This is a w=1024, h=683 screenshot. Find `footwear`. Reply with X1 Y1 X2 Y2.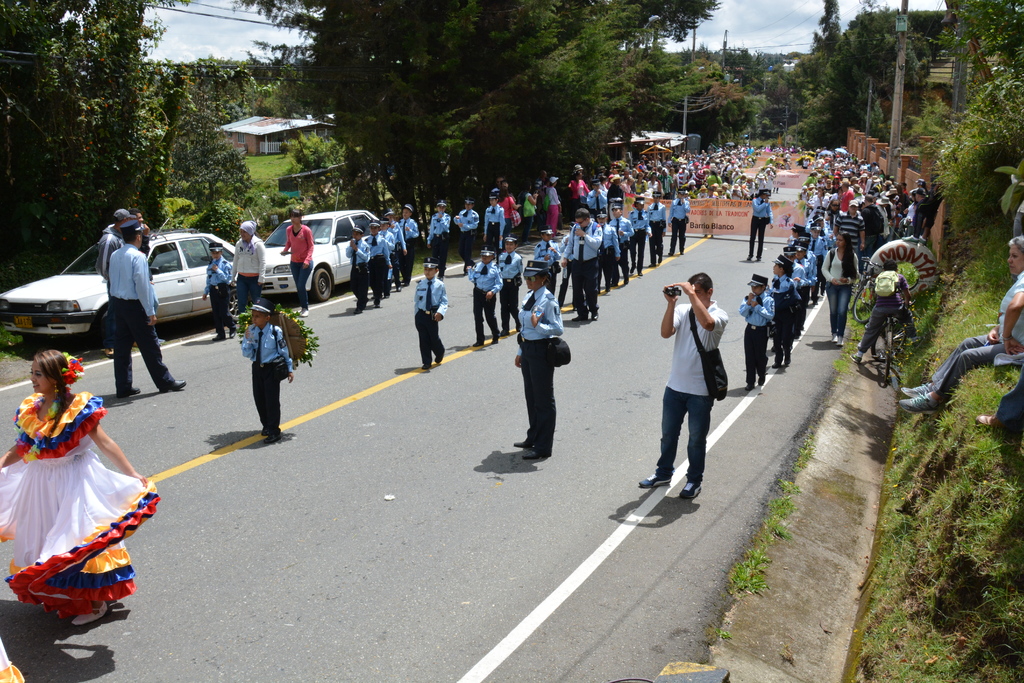
500 330 508 336.
